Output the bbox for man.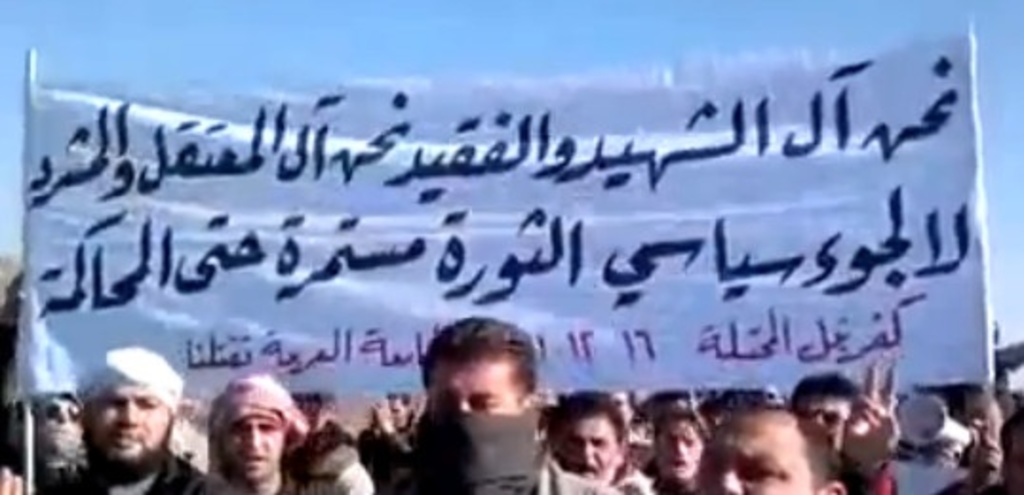
locate(204, 373, 308, 493).
